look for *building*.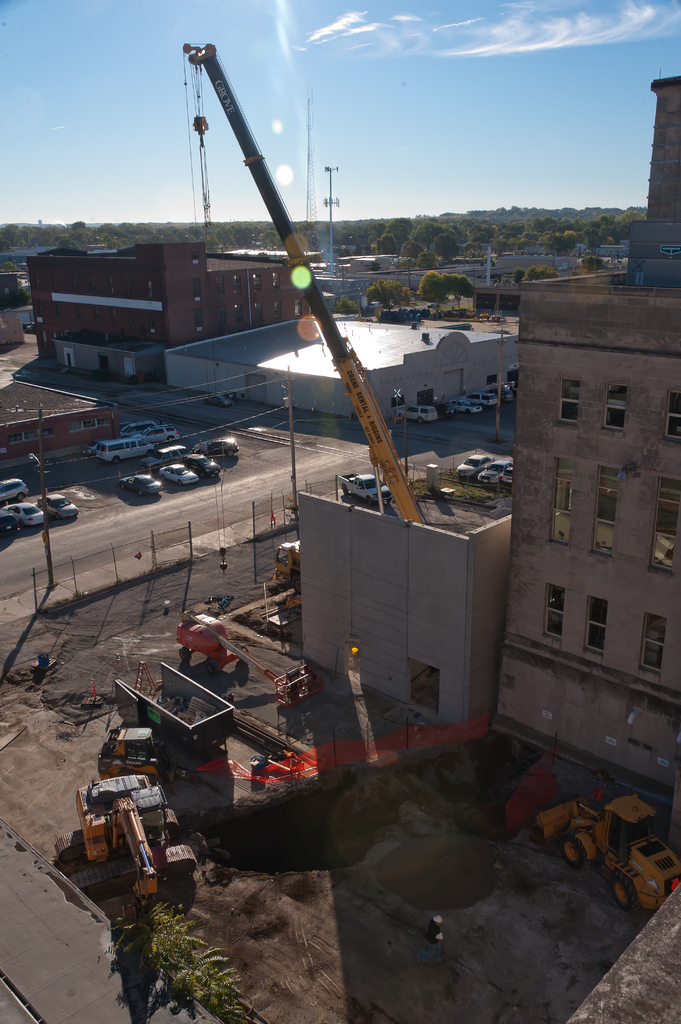
Found: BBox(498, 78, 680, 796).
